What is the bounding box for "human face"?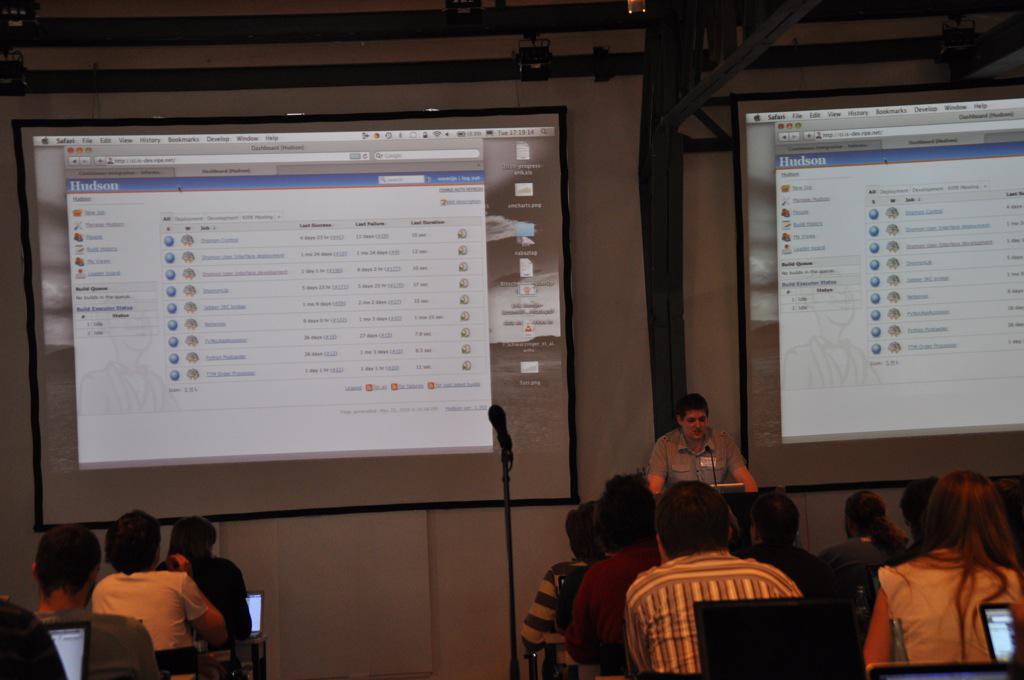
[119,308,152,349].
